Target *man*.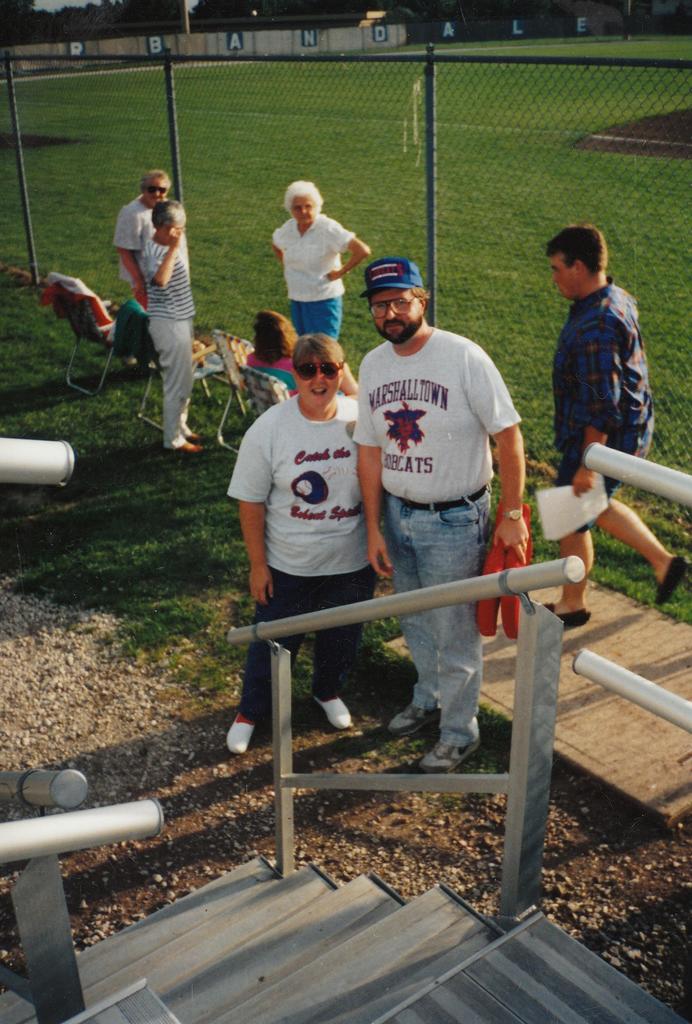
Target region: x1=138 y1=198 x2=205 y2=454.
